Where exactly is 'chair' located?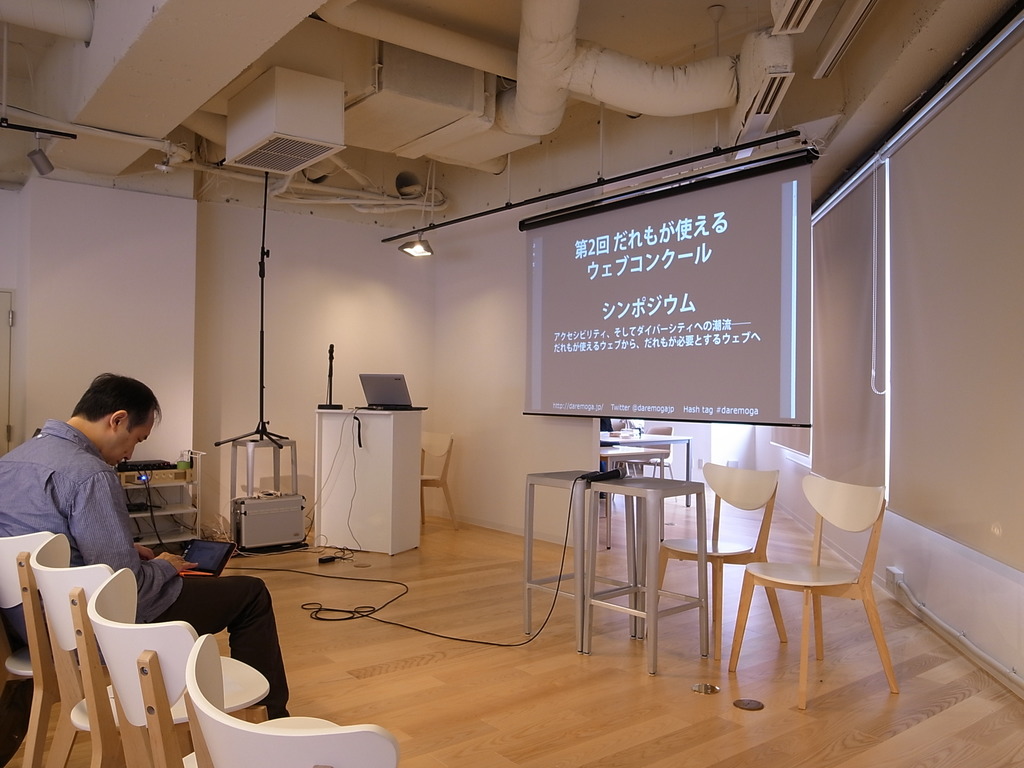
Its bounding box is [left=415, top=434, right=457, bottom=527].
